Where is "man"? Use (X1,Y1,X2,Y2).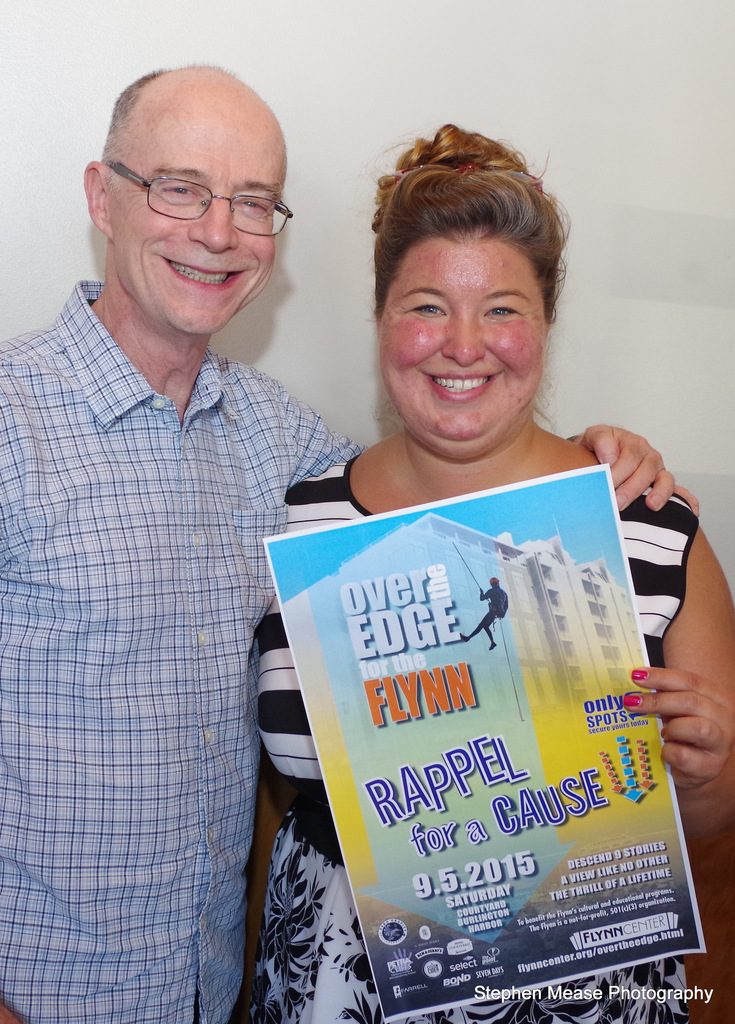
(0,62,699,1023).
